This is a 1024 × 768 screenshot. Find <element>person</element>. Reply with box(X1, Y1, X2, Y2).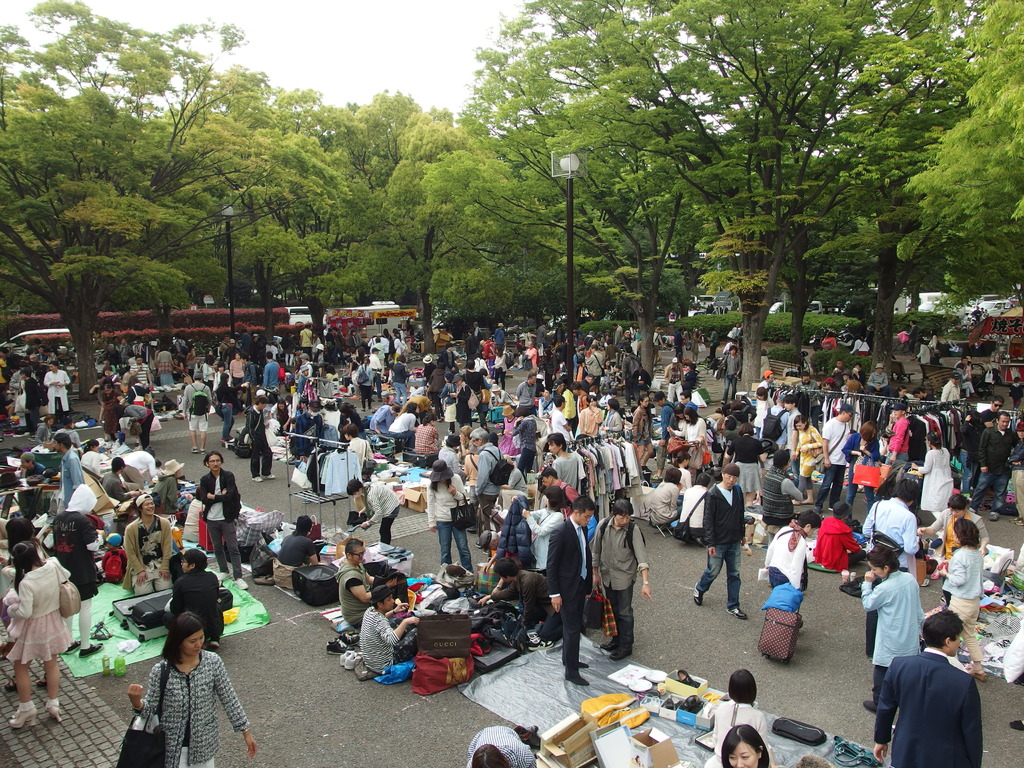
box(12, 363, 35, 421).
